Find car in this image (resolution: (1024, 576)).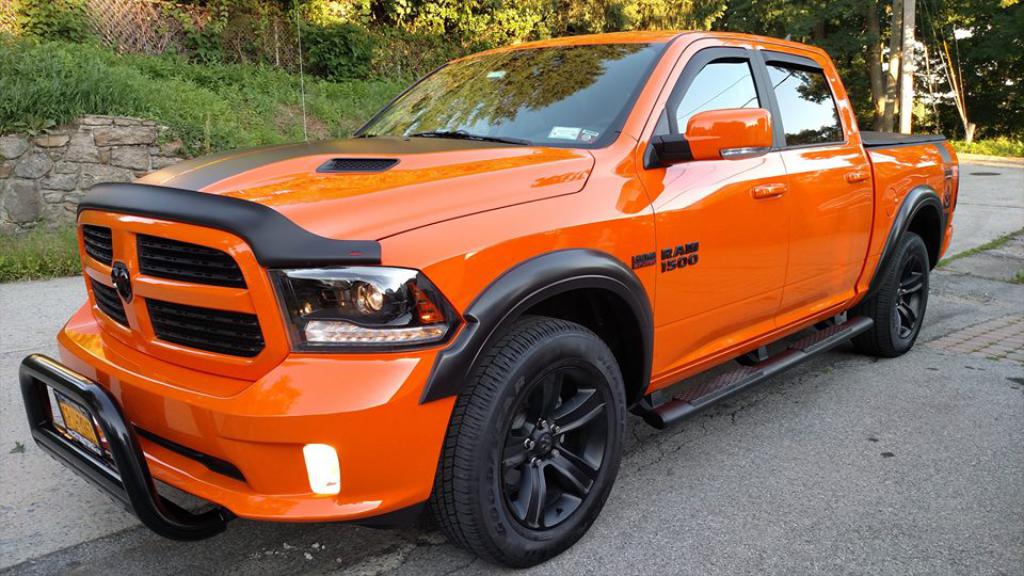
<bbox>11, 17, 975, 575</bbox>.
